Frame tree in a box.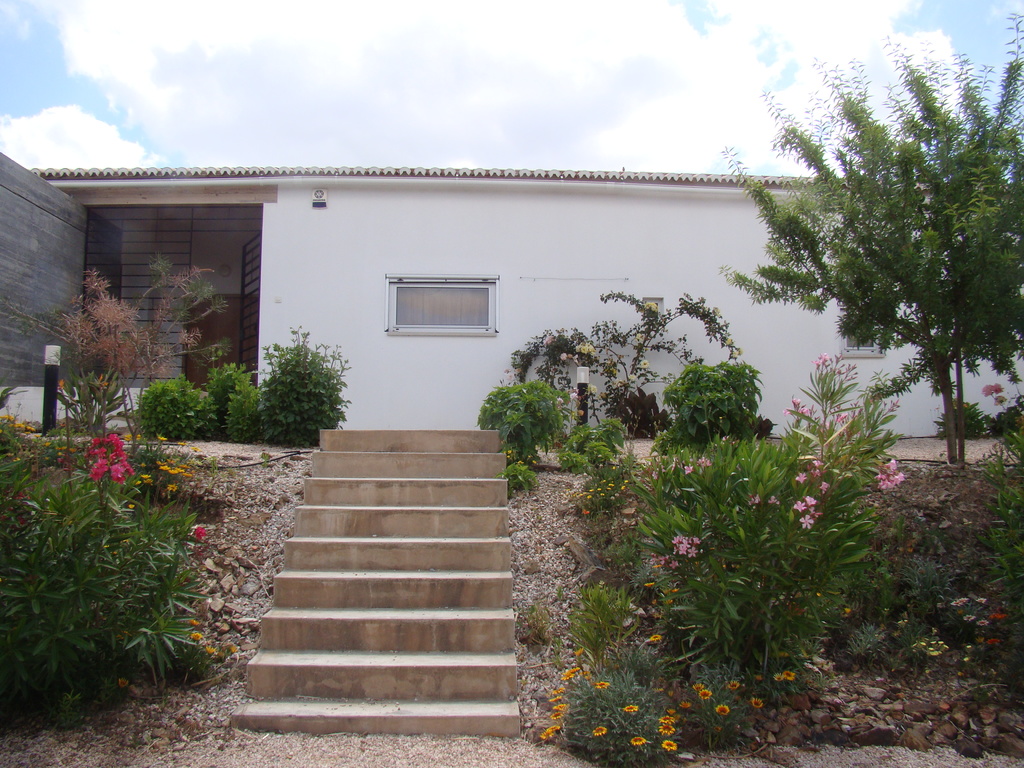
715, 32, 1023, 465.
